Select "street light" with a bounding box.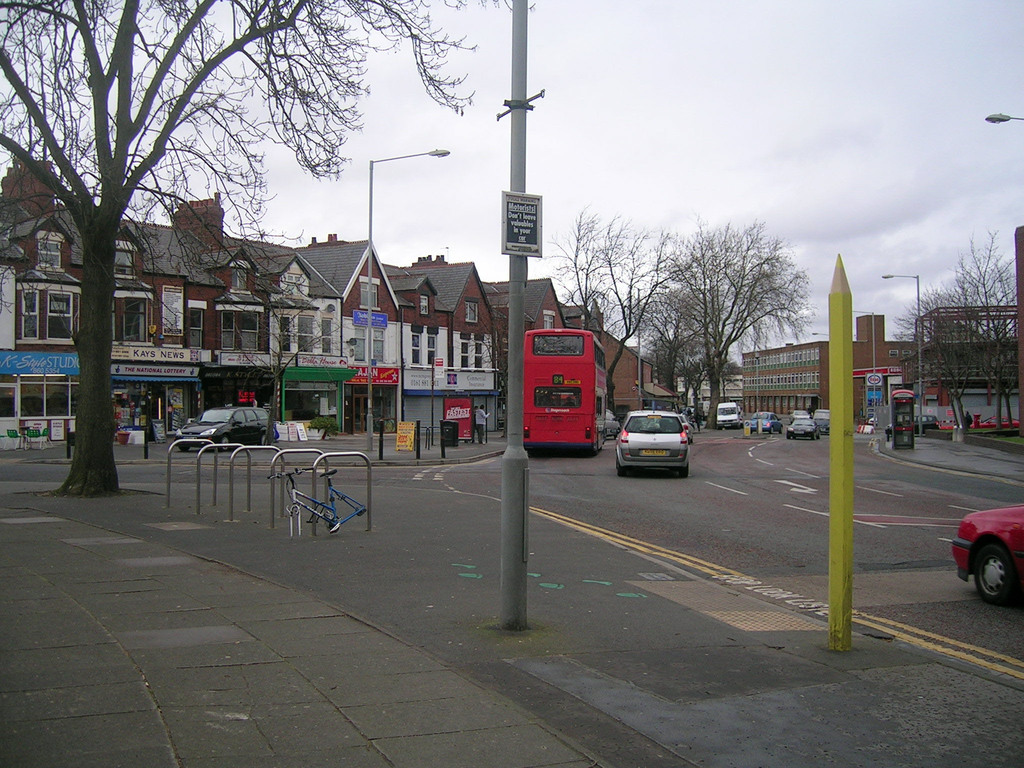
bbox=(845, 305, 877, 426).
